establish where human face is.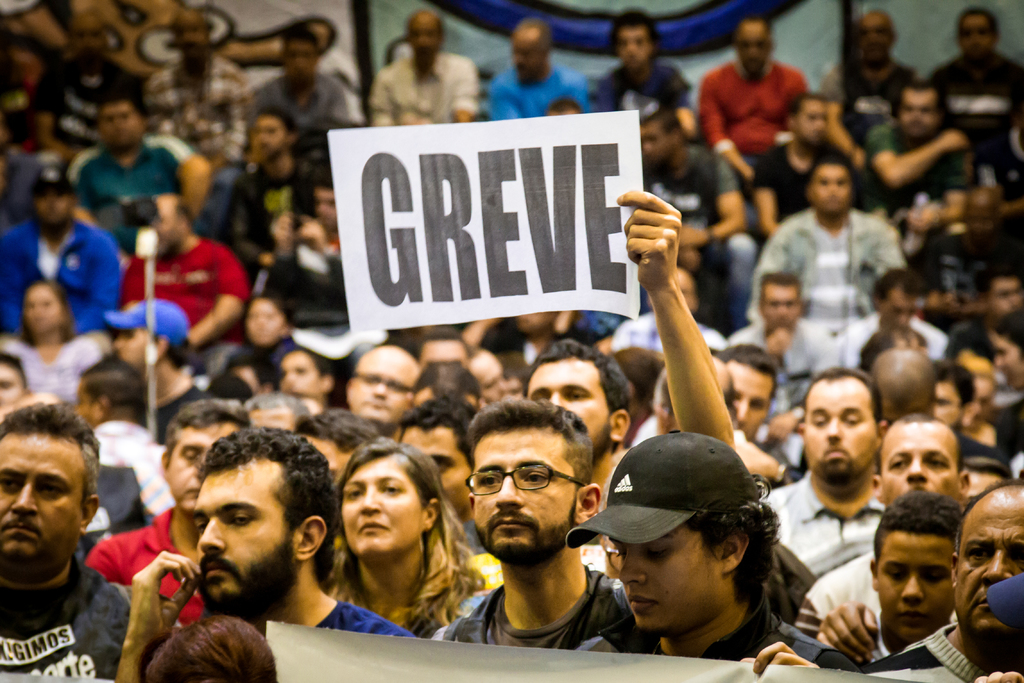
Established at (left=797, top=100, right=831, bottom=147).
